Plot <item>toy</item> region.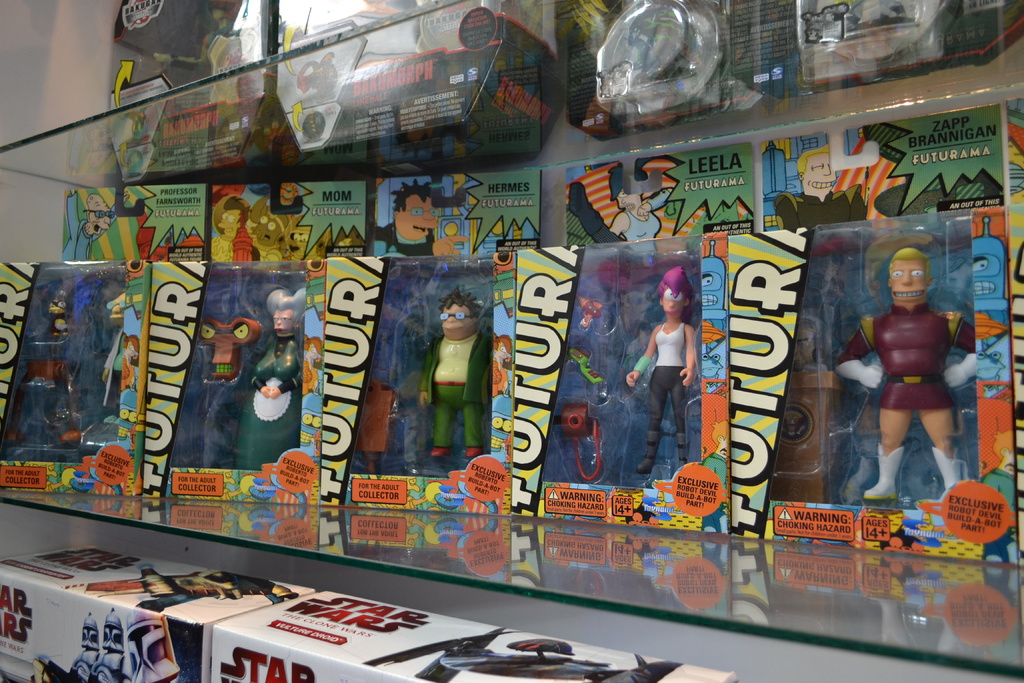
Plotted at <bbox>373, 620, 676, 682</bbox>.
